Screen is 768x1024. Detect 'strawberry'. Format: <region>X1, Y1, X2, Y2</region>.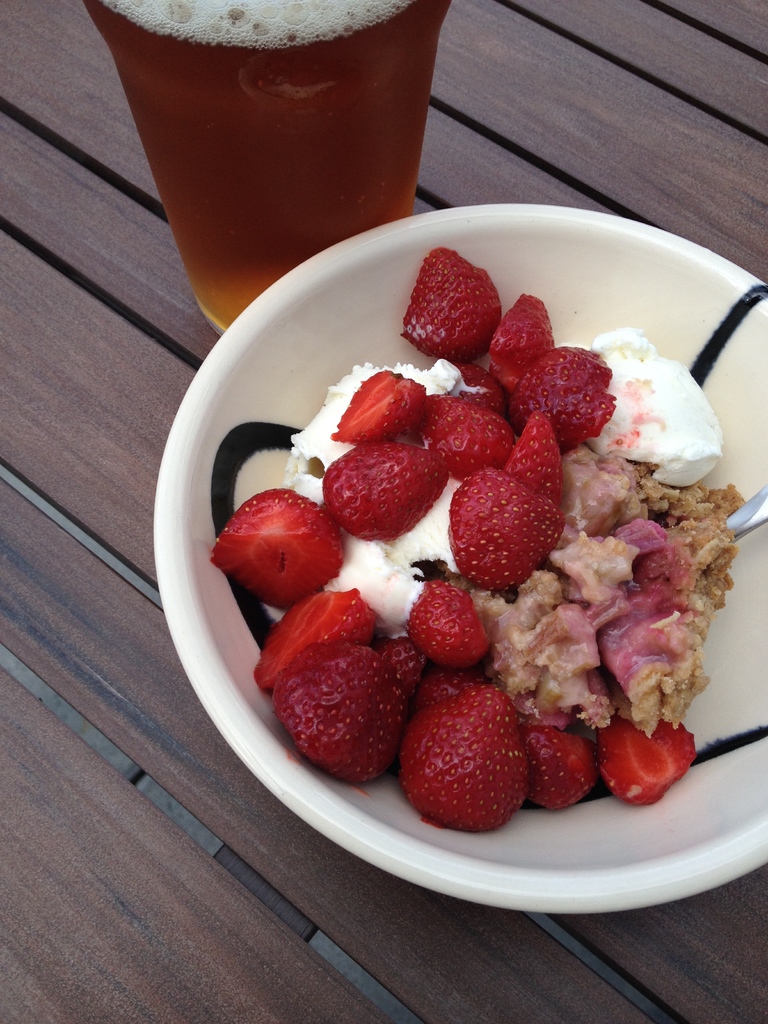
<region>596, 716, 694, 801</region>.
